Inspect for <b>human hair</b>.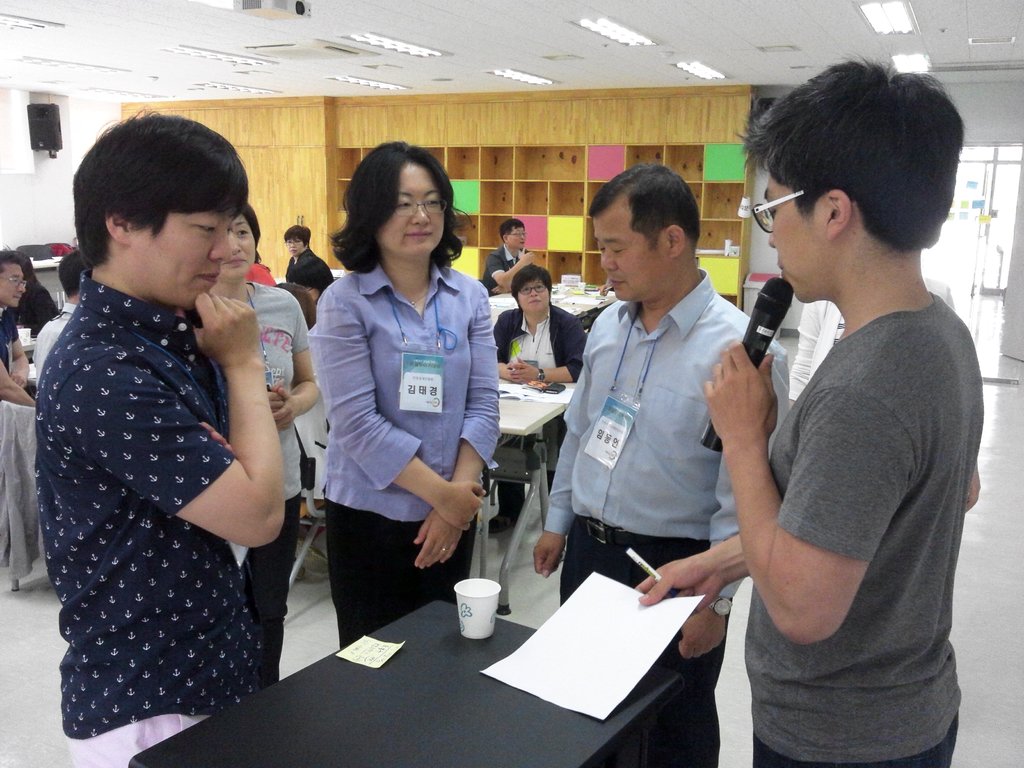
Inspection: <box>589,151,704,245</box>.
